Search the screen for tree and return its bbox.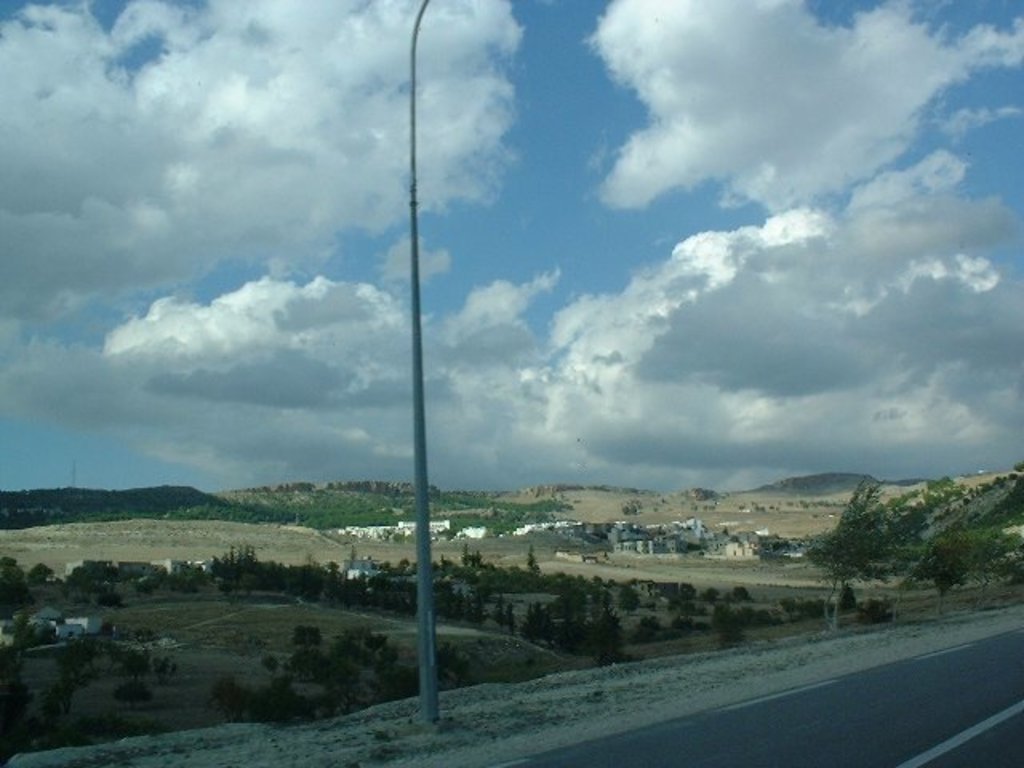
Found: {"left": 32, "top": 565, "right": 54, "bottom": 582}.
